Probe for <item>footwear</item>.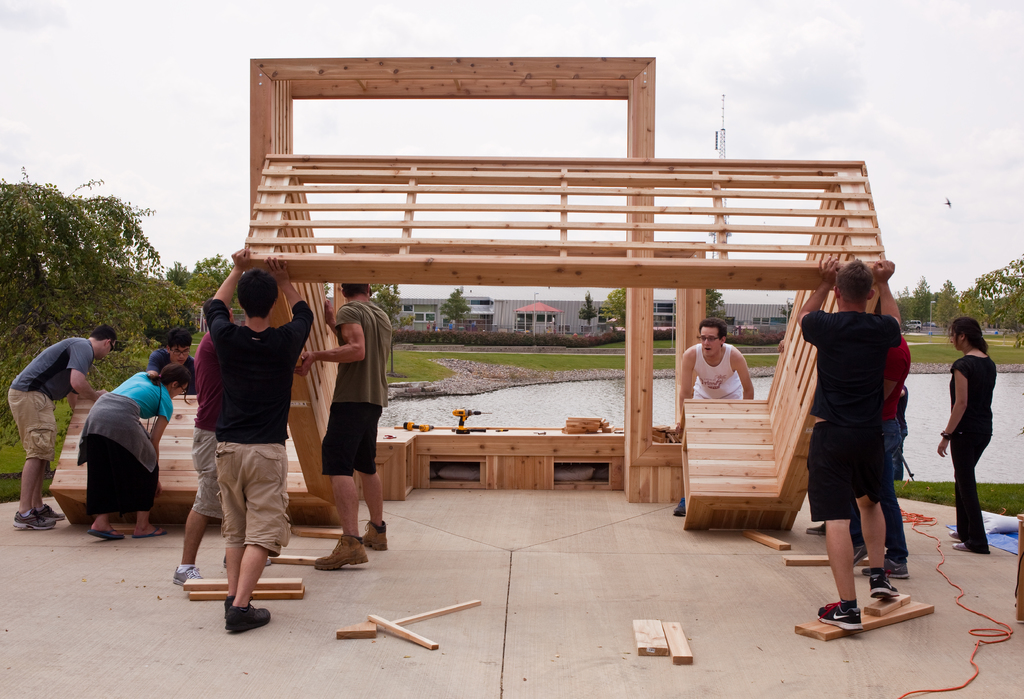
Probe result: detection(805, 520, 826, 535).
